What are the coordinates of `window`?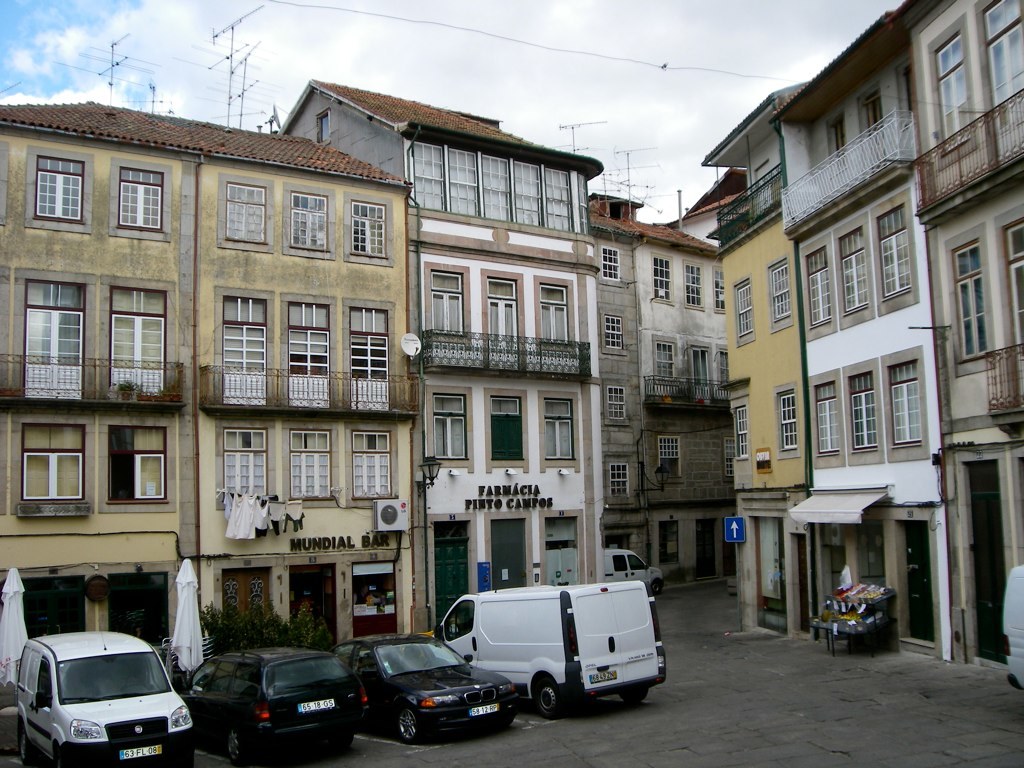
(930,13,976,170).
